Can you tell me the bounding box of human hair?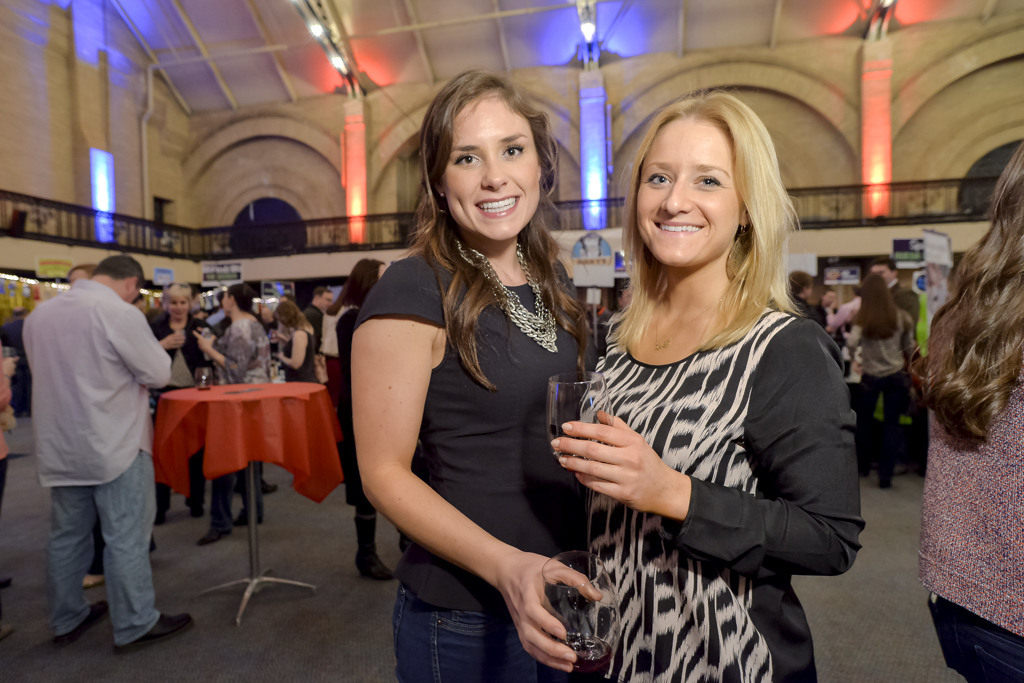
871/254/898/278.
